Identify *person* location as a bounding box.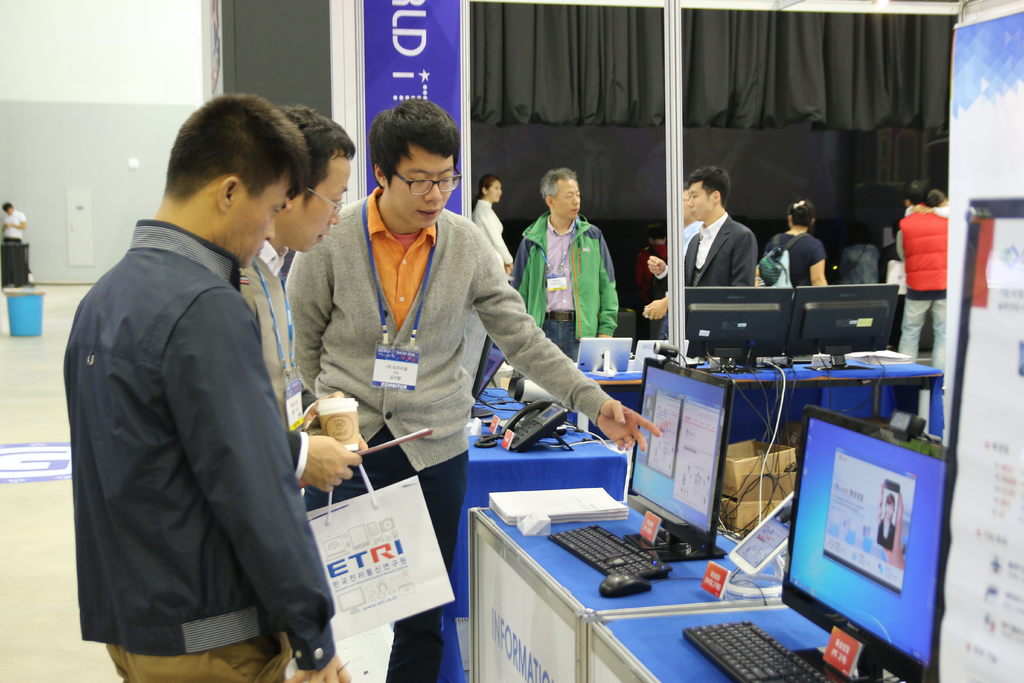
(287, 92, 660, 682).
